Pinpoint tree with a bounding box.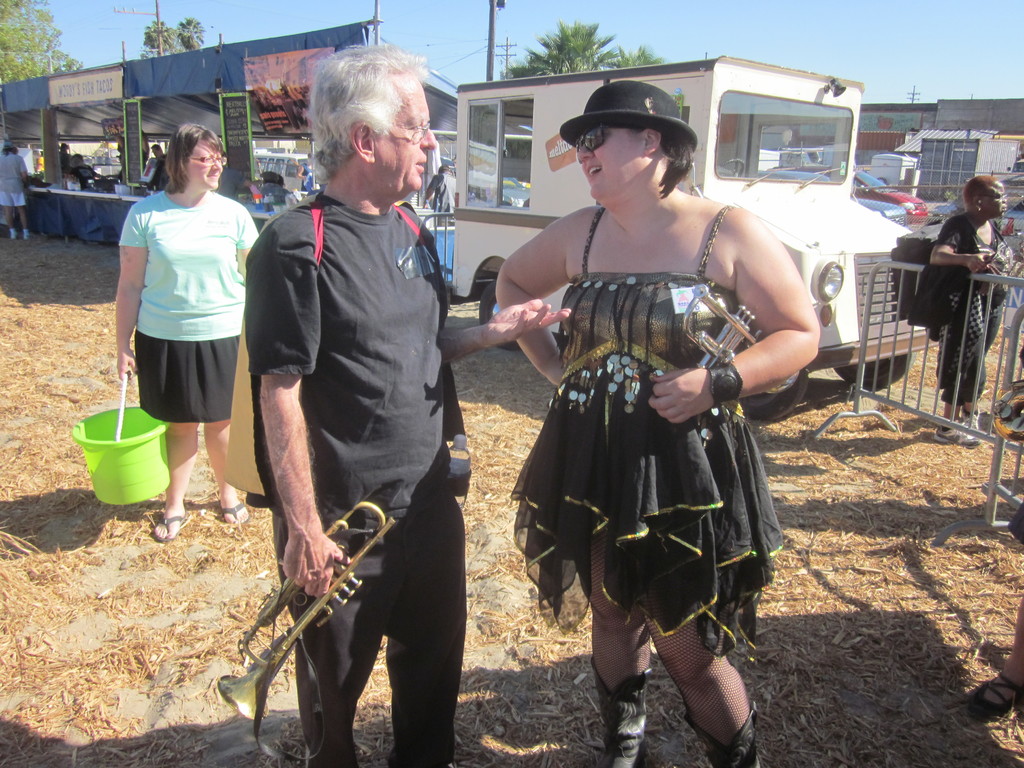
bbox=[484, 14, 668, 89].
